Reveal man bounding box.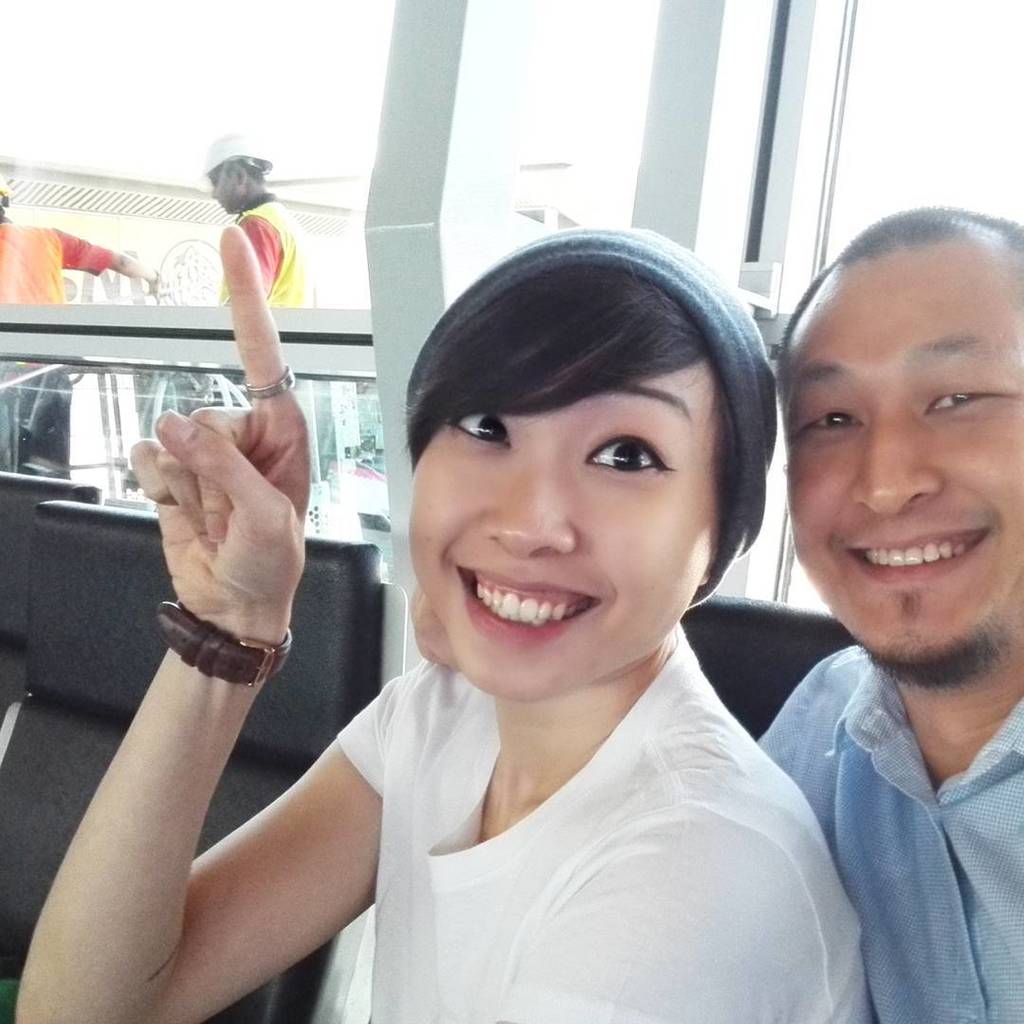
Revealed: [703, 182, 1023, 985].
